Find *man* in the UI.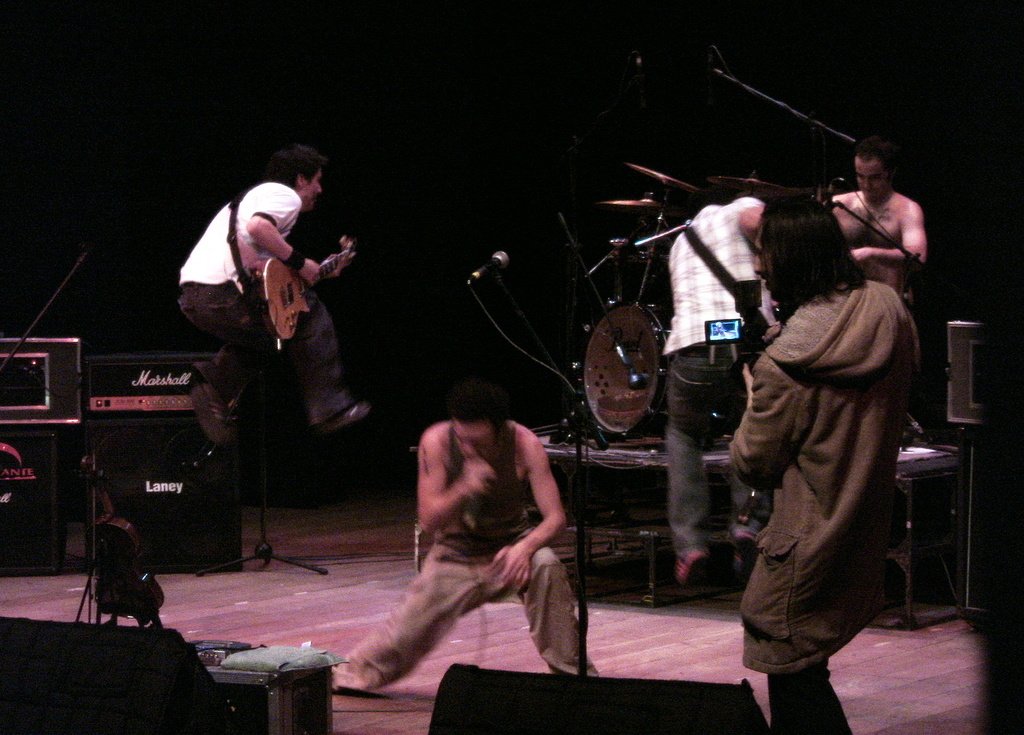
UI element at {"left": 807, "top": 137, "right": 932, "bottom": 300}.
